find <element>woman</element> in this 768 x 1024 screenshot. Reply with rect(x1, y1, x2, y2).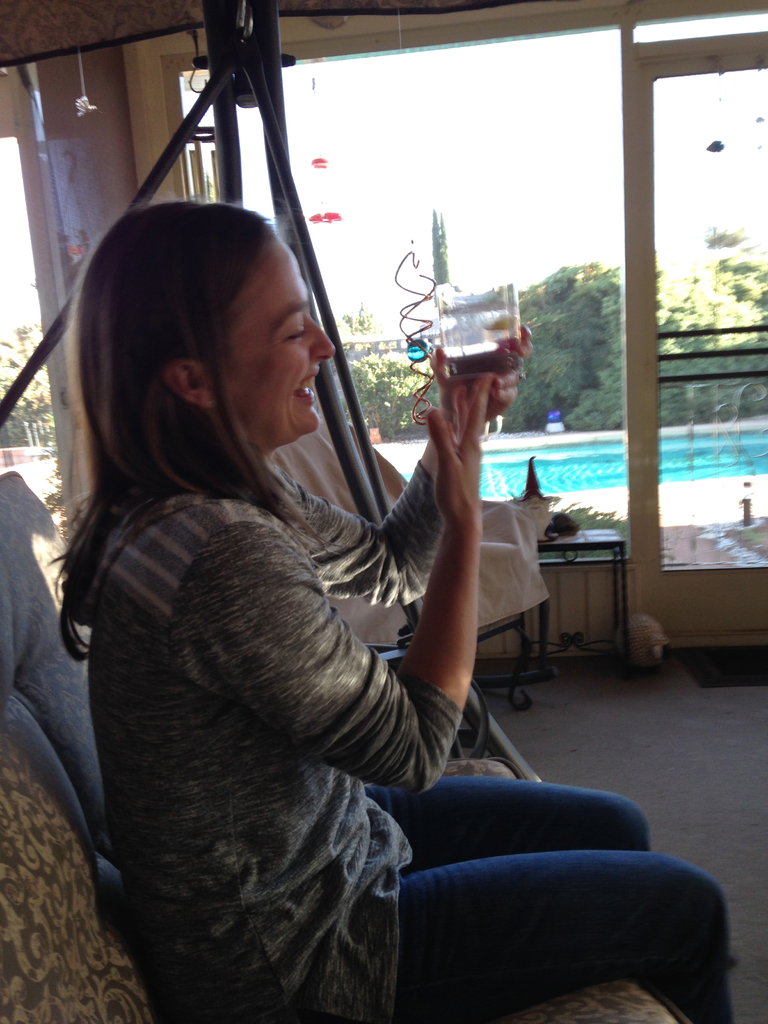
rect(41, 193, 739, 1023).
